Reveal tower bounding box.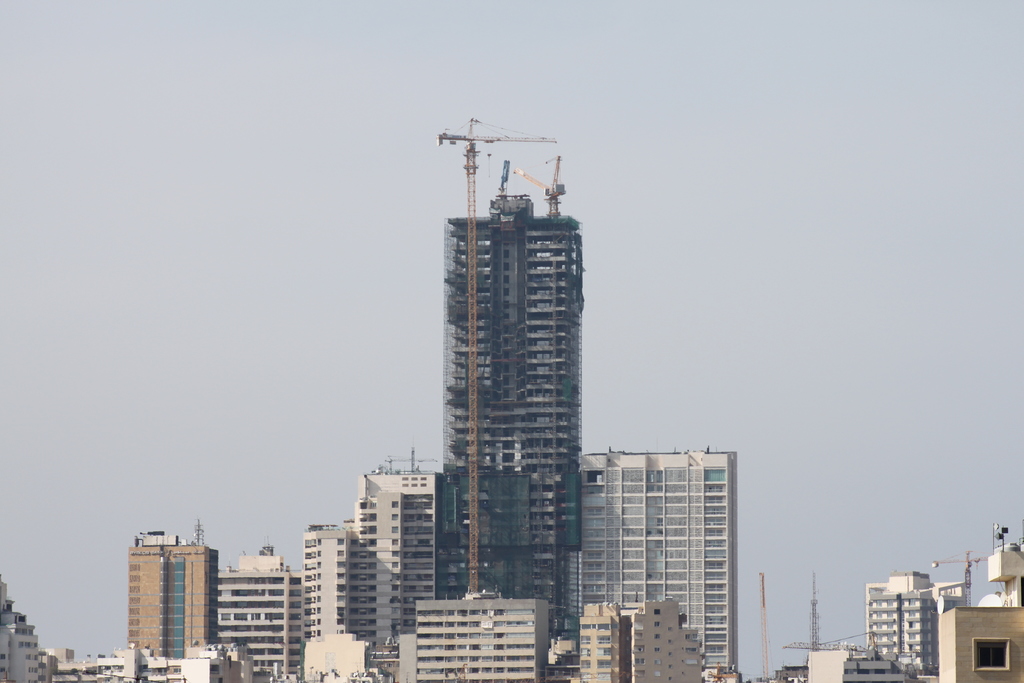
Revealed: {"x1": 418, "y1": 128, "x2": 604, "y2": 576}.
